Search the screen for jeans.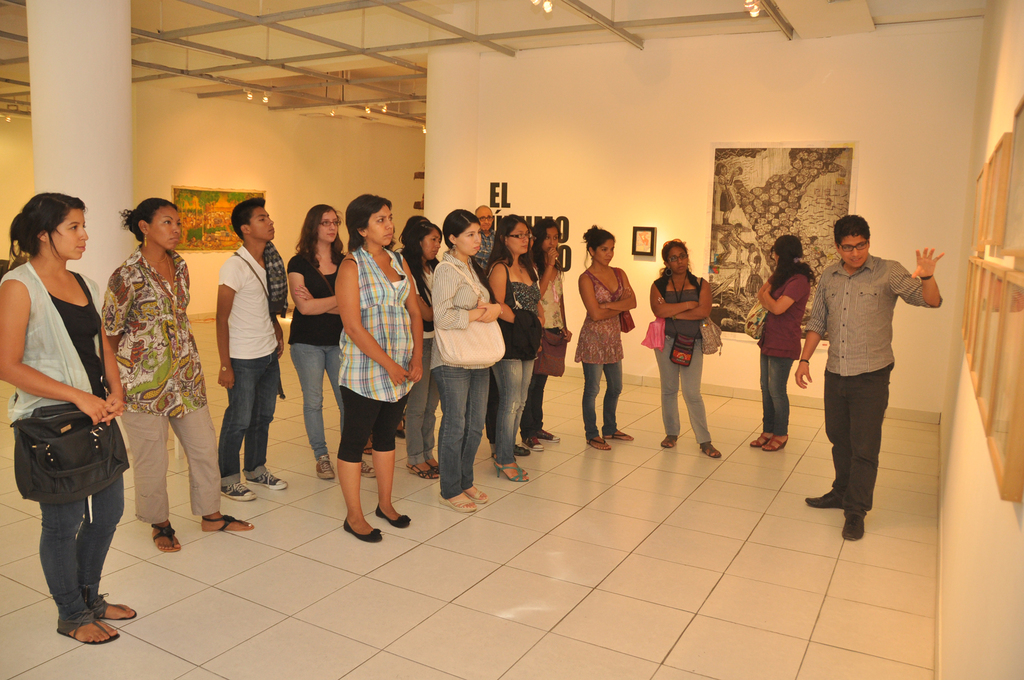
Found at [left=222, top=355, right=277, bottom=487].
